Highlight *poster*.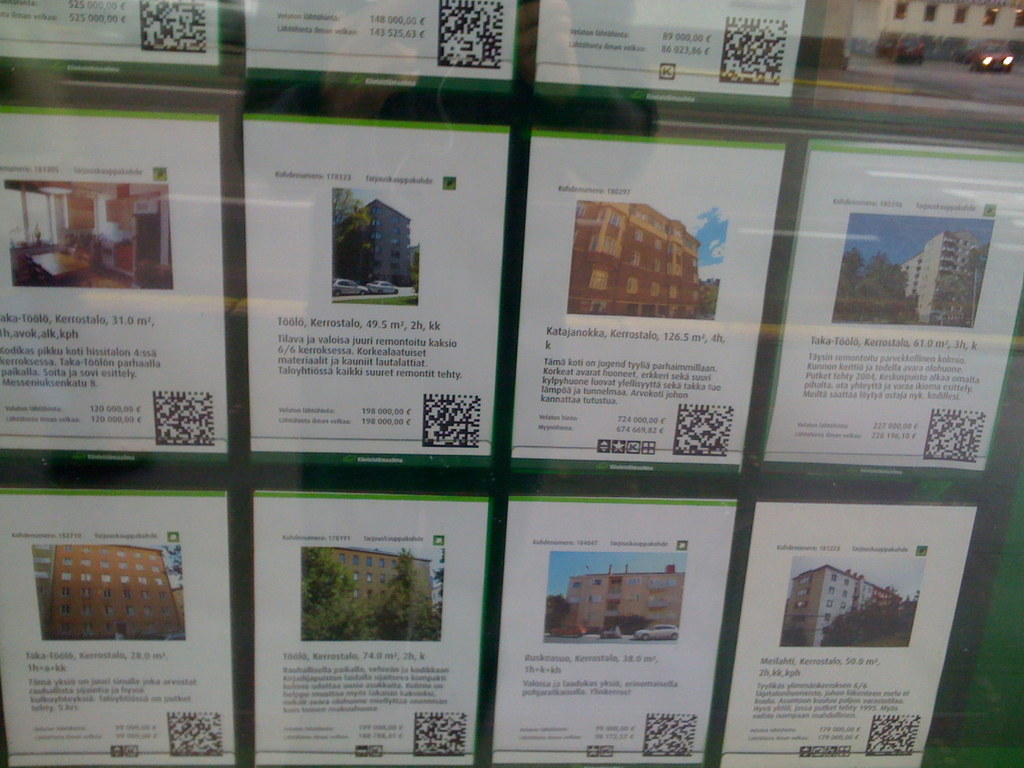
Highlighted region: (left=0, top=491, right=237, bottom=767).
